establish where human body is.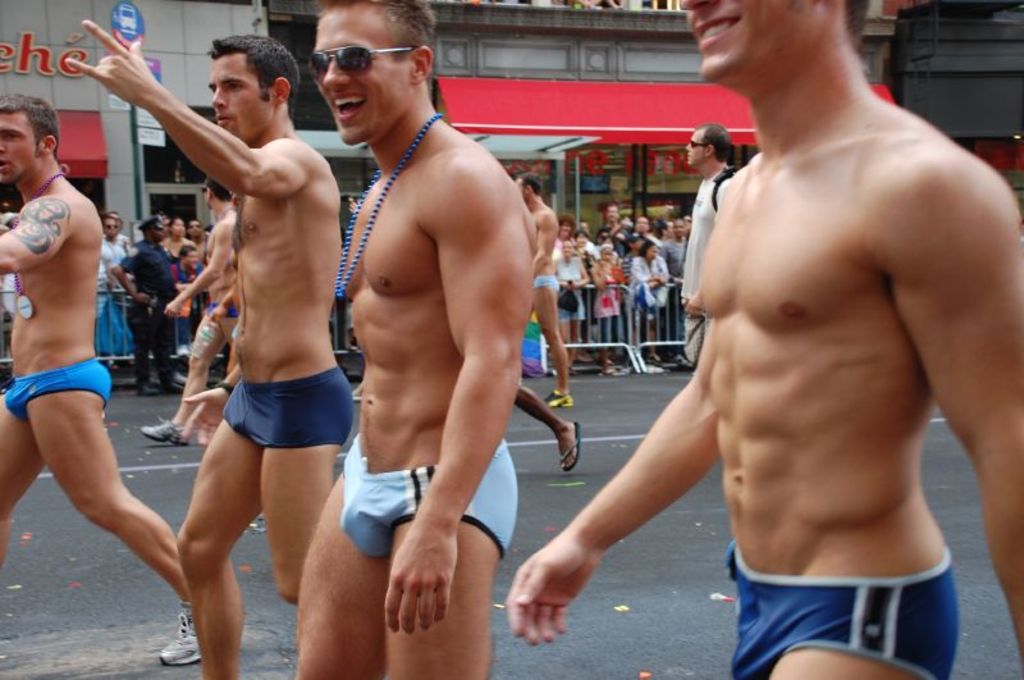
Established at (568, 233, 595, 365).
